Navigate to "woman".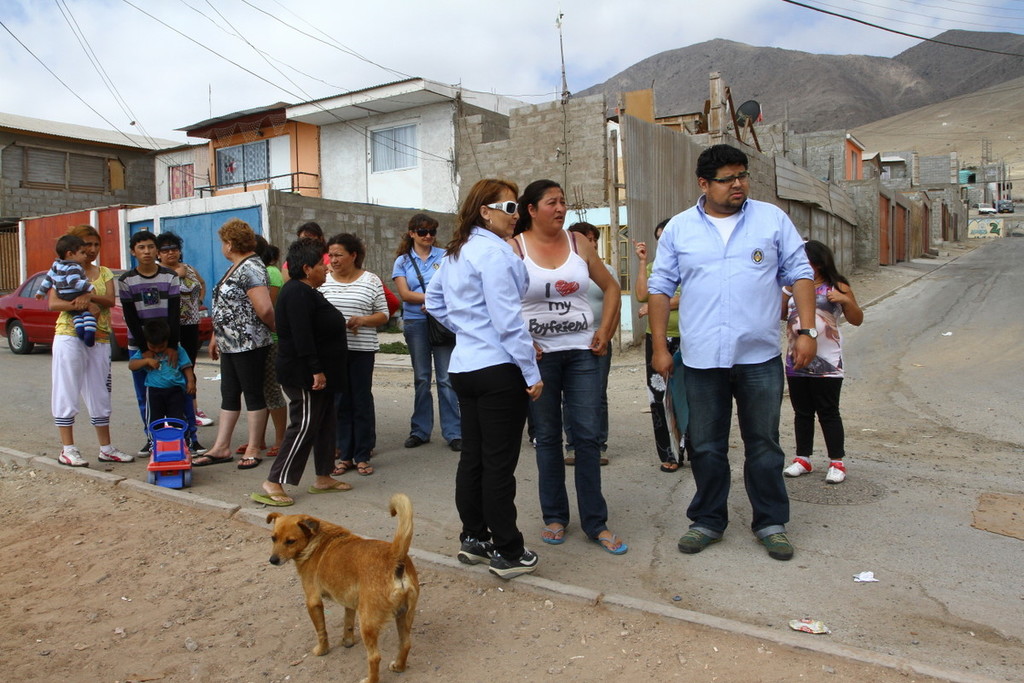
Navigation target: bbox=[248, 235, 355, 506].
